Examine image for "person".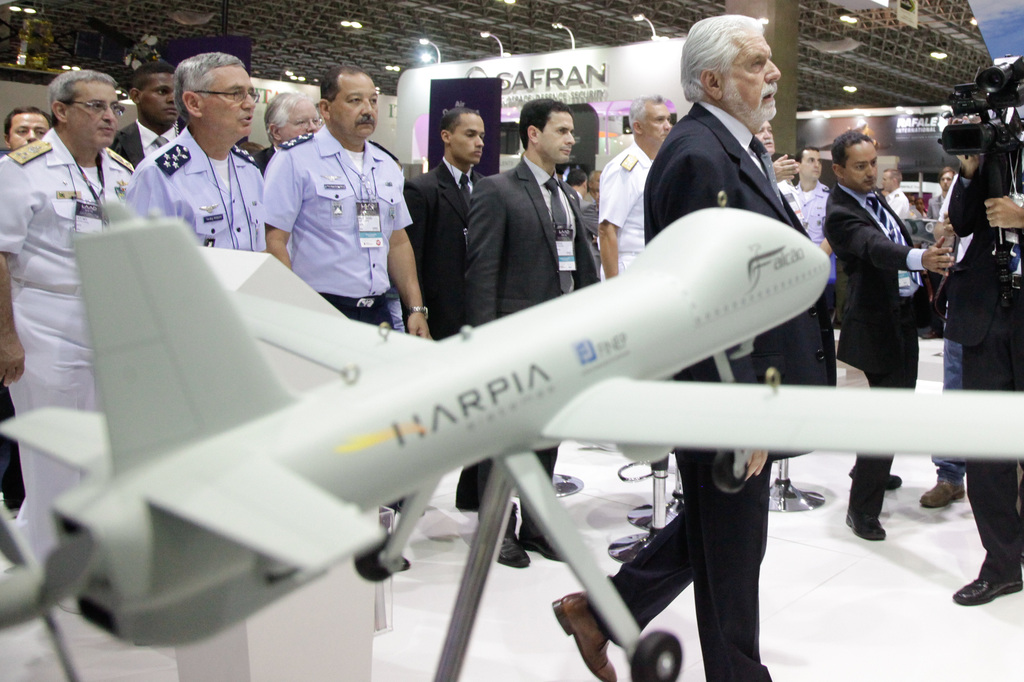
Examination result: locate(936, 102, 1023, 601).
